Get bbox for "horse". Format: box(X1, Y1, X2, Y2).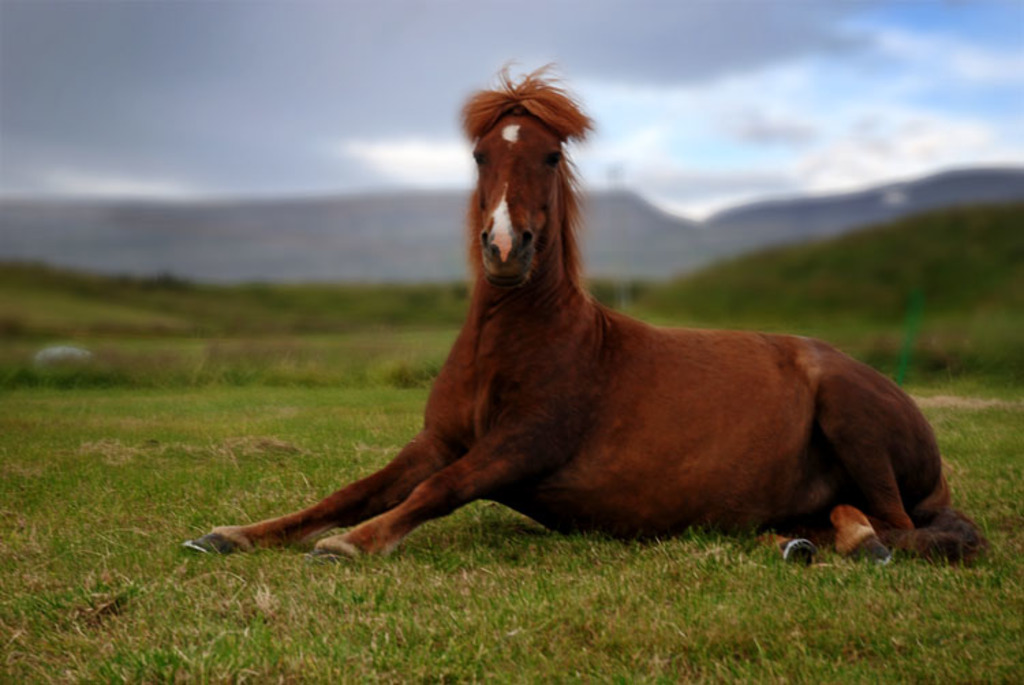
box(182, 53, 989, 569).
